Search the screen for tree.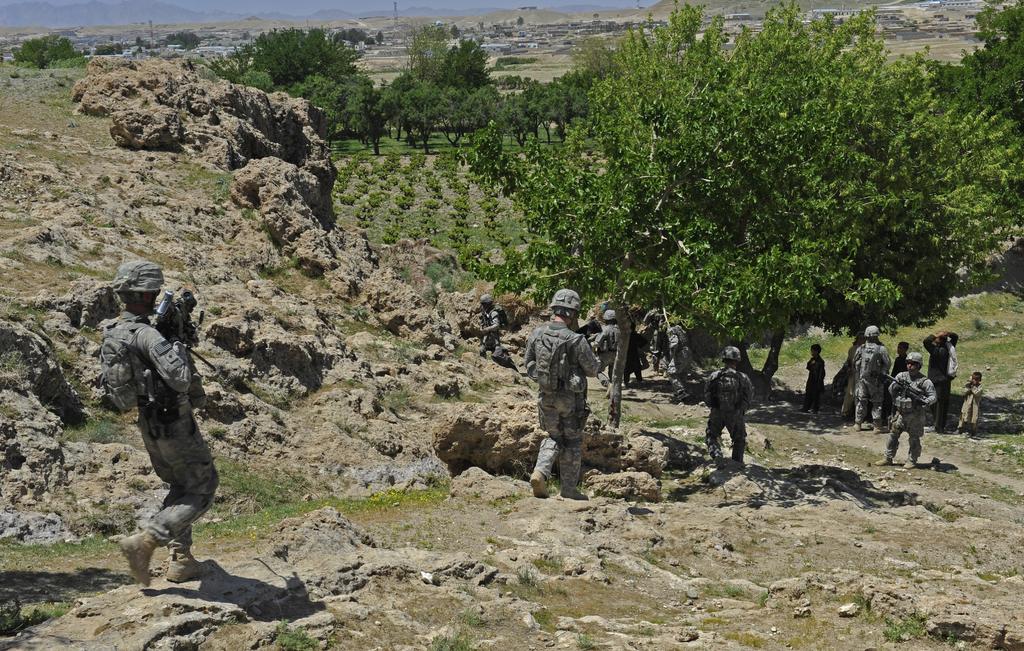
Found at detection(198, 44, 275, 93).
